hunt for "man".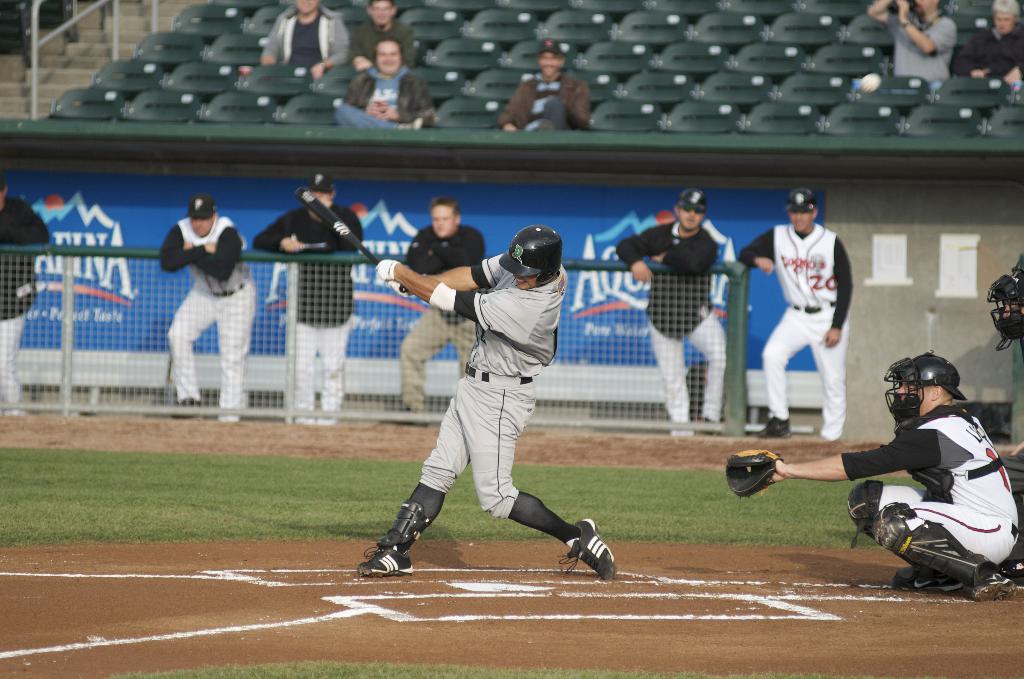
Hunted down at (148,199,252,430).
